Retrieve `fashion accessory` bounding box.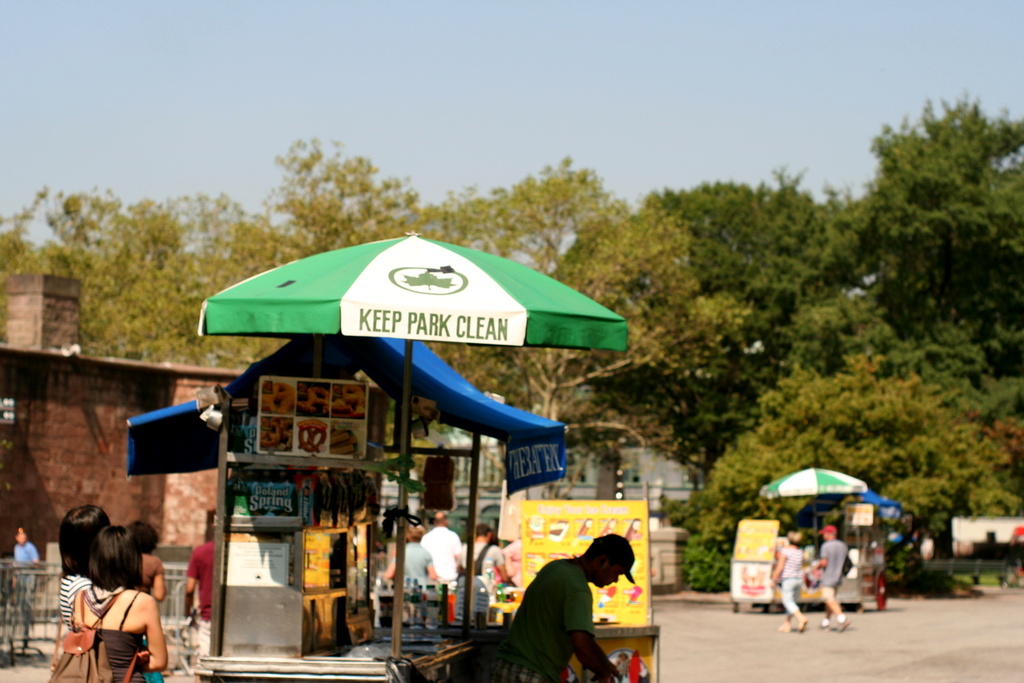
Bounding box: (593, 529, 634, 585).
